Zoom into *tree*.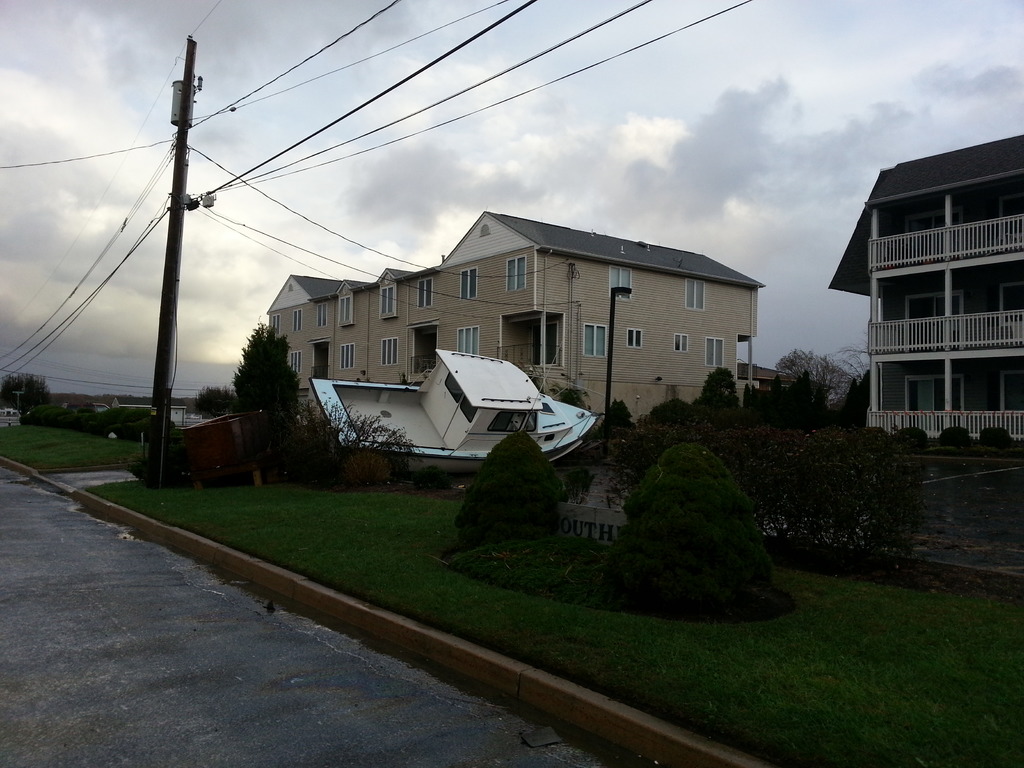
Zoom target: box(815, 383, 829, 414).
